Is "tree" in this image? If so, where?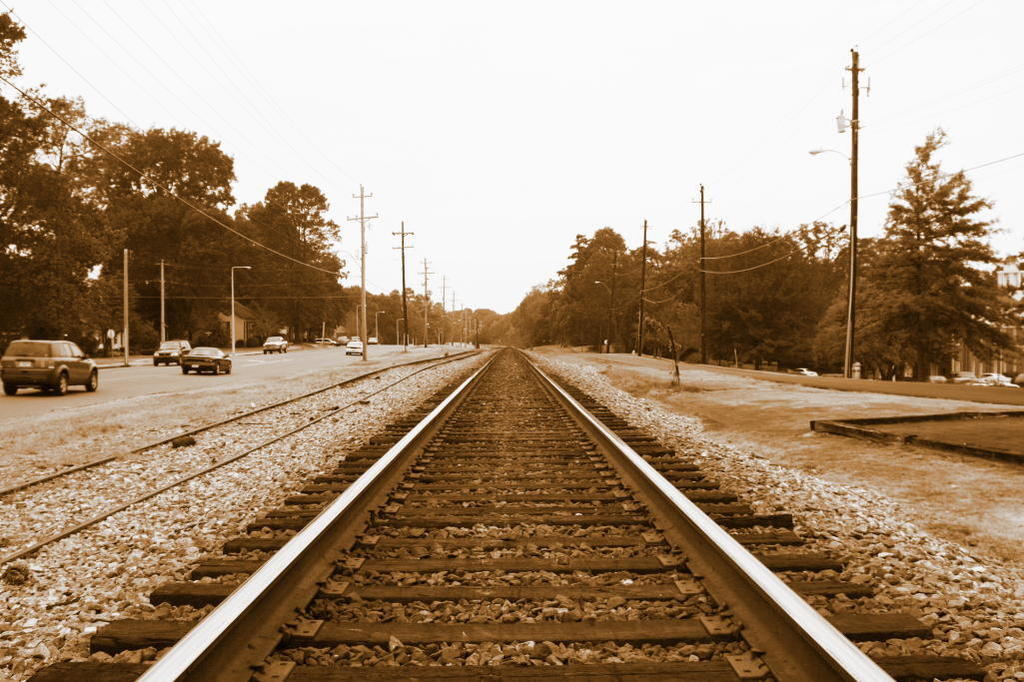
Yes, at <region>876, 100, 1004, 391</region>.
